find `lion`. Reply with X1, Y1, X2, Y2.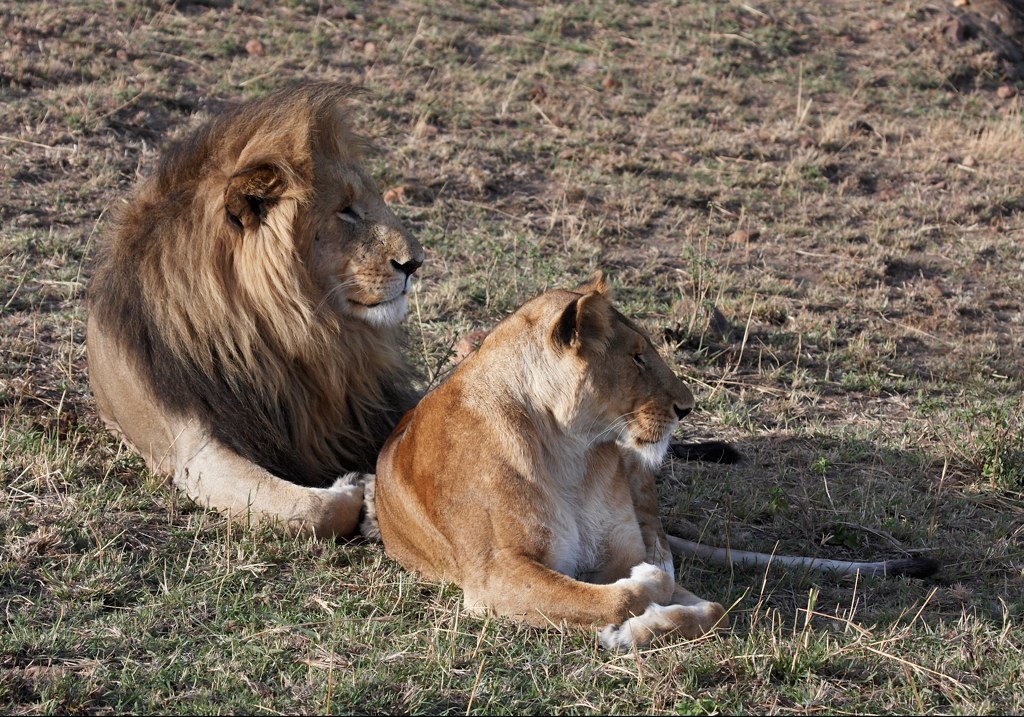
373, 268, 937, 652.
